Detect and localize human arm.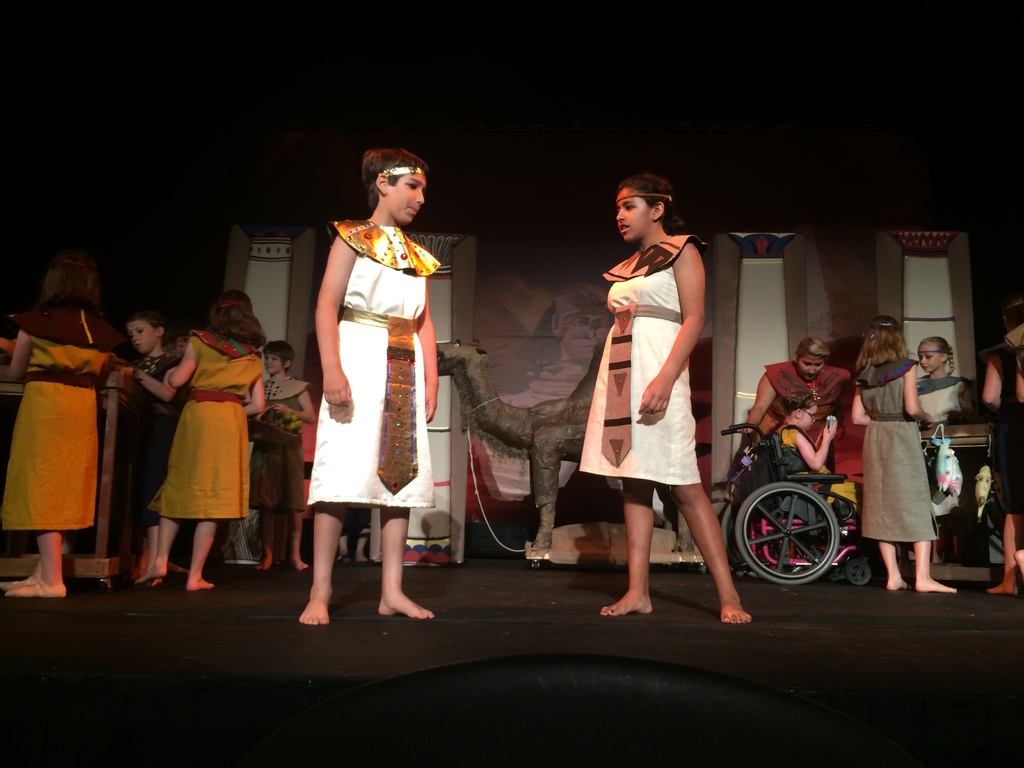
Localized at l=416, t=296, r=444, b=426.
